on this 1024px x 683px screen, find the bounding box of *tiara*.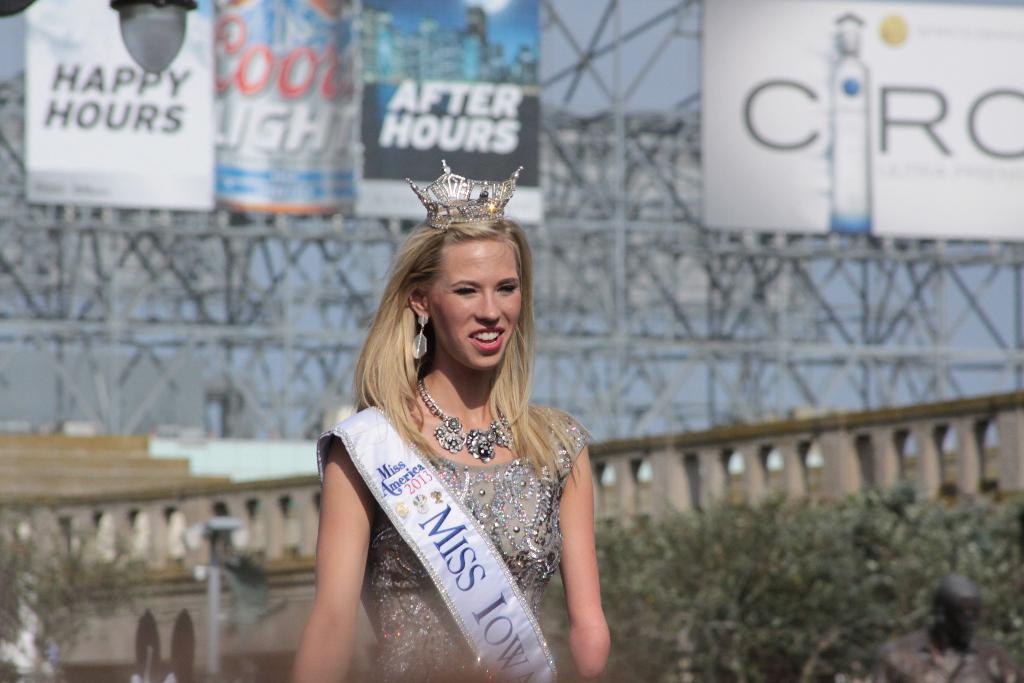
Bounding box: detection(407, 159, 524, 232).
